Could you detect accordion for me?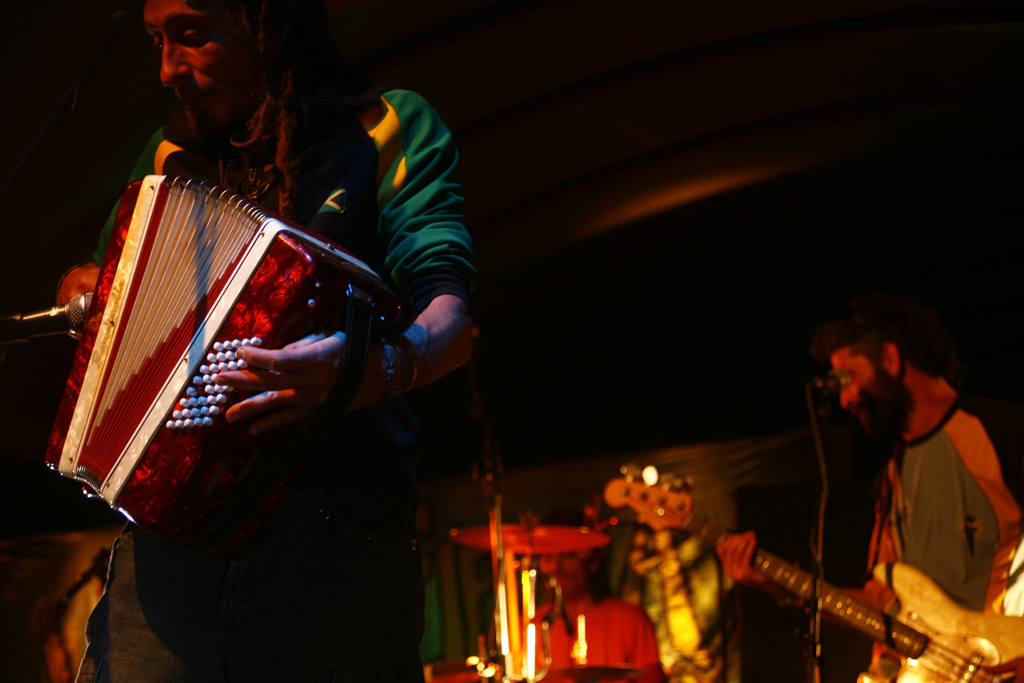
Detection result: (x1=25, y1=145, x2=351, y2=537).
